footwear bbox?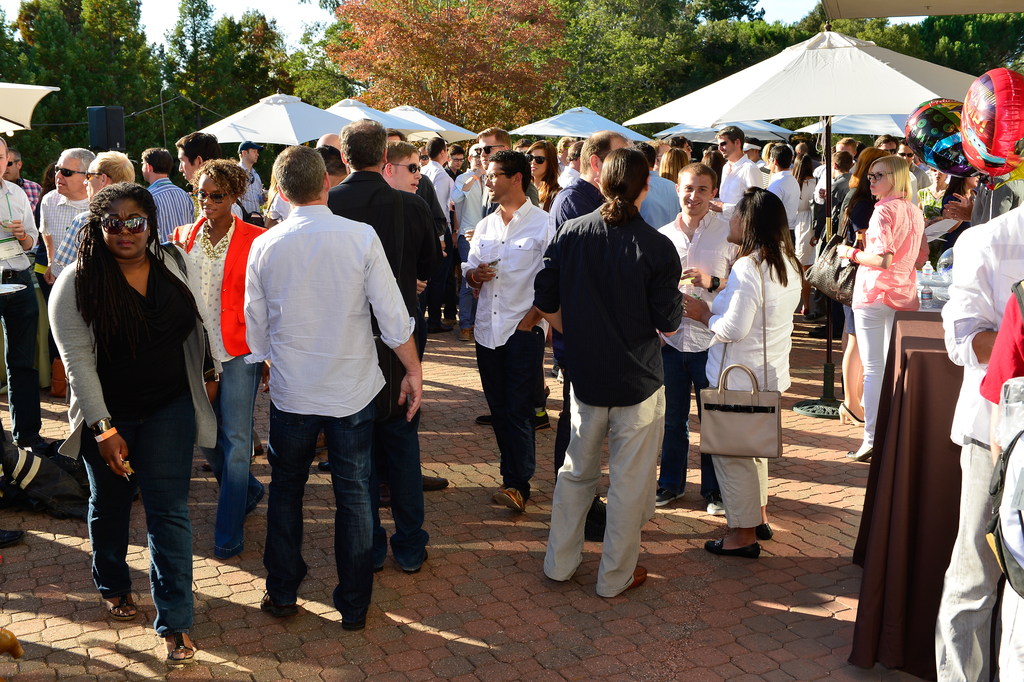
<bbox>706, 528, 760, 553</bbox>
